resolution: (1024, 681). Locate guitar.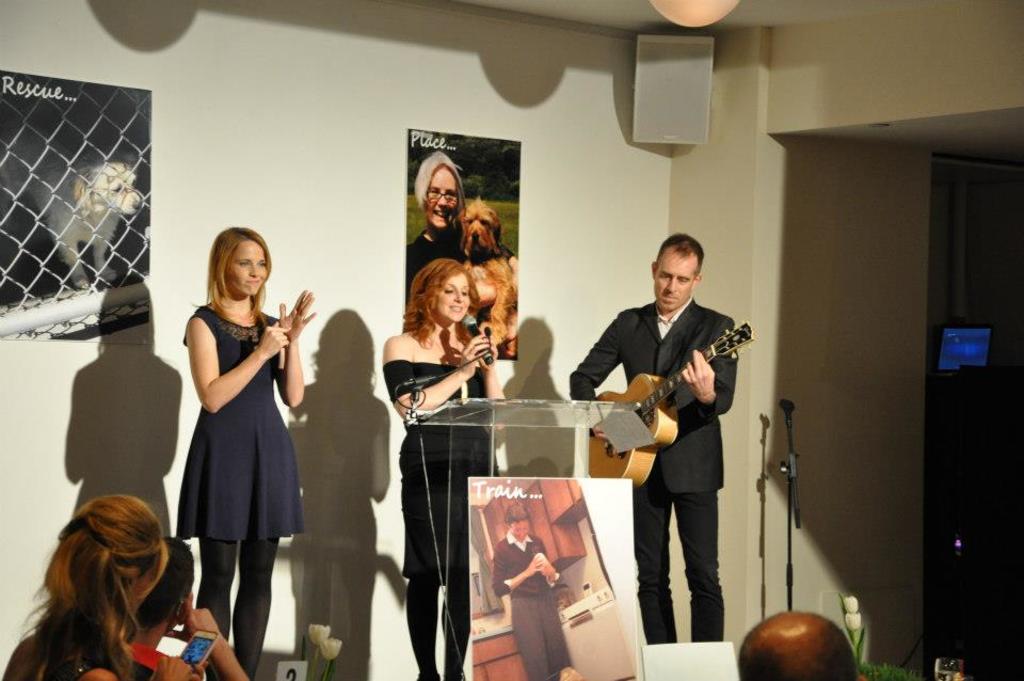
586 328 757 496.
